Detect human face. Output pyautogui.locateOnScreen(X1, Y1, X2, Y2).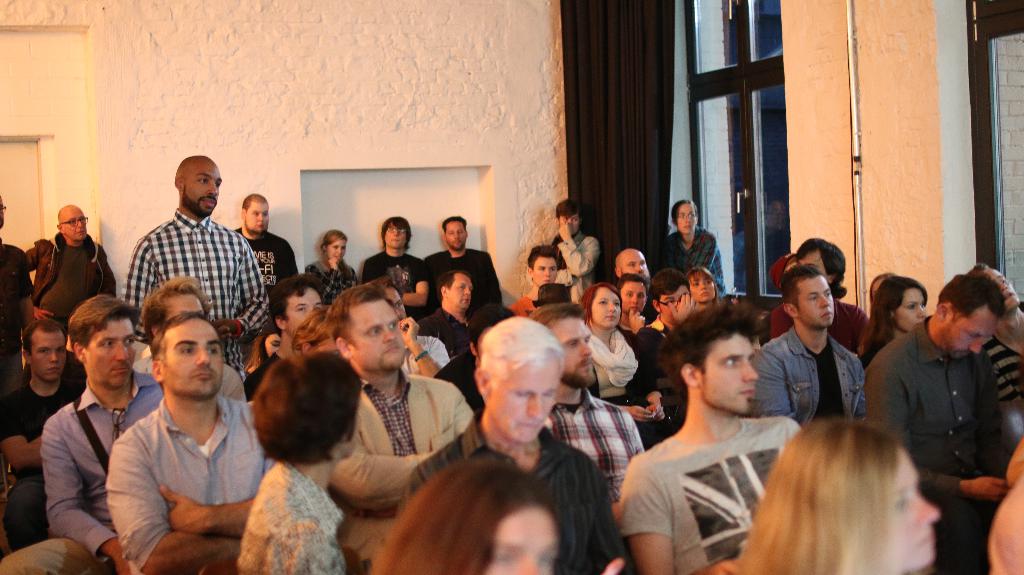
pyautogui.locateOnScreen(690, 267, 716, 300).
